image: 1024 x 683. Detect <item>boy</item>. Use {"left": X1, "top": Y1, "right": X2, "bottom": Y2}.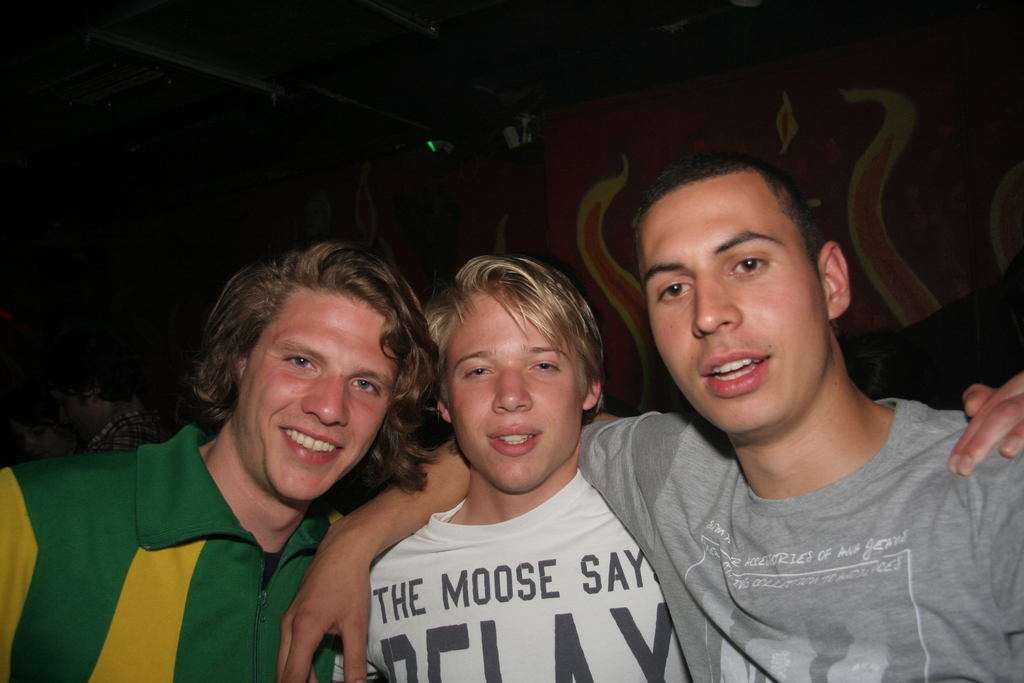
{"left": 0, "top": 245, "right": 457, "bottom": 682}.
